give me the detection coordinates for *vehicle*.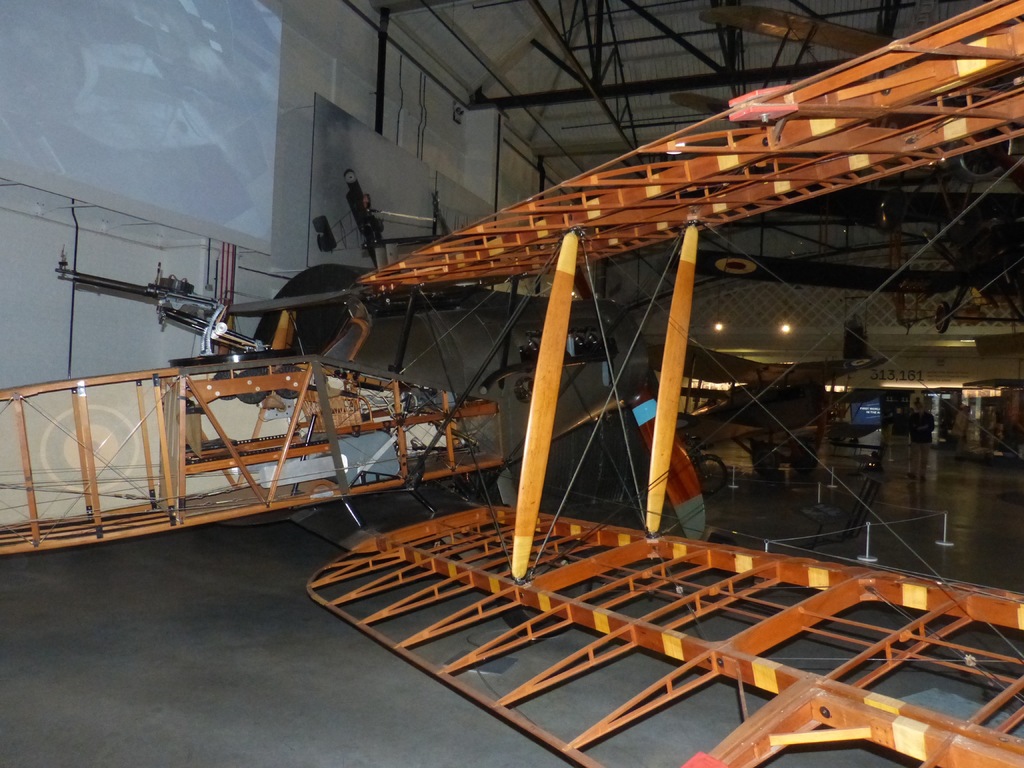
{"left": 0, "top": 0, "right": 1023, "bottom": 767}.
